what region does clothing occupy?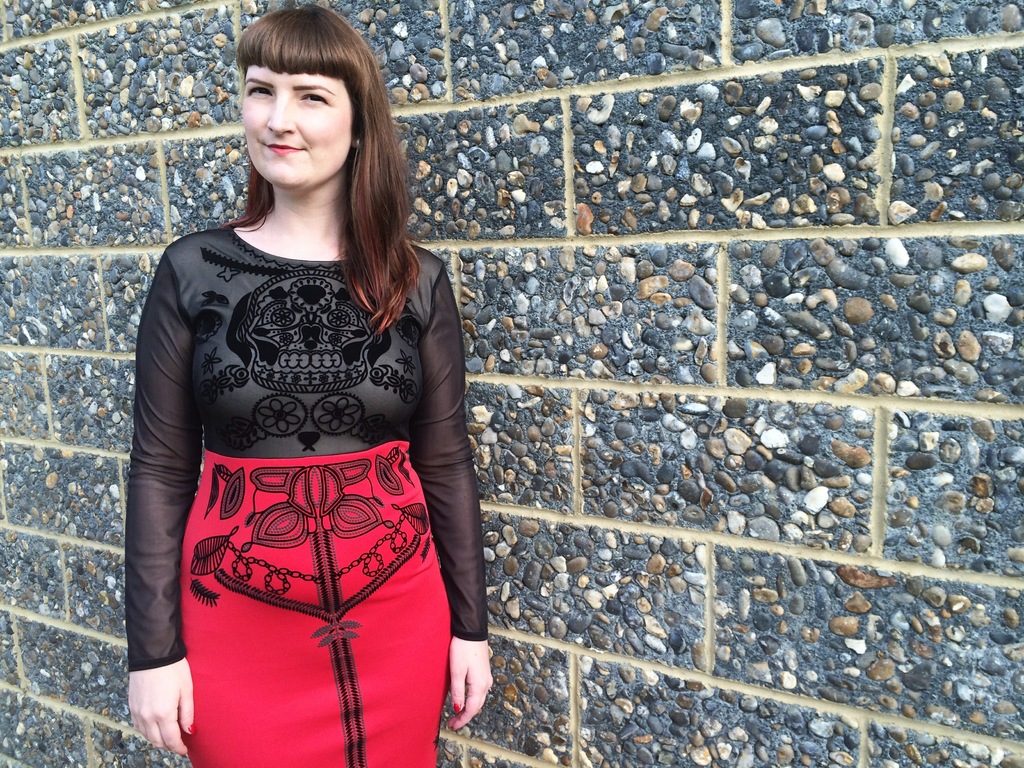
124/175/478/737.
